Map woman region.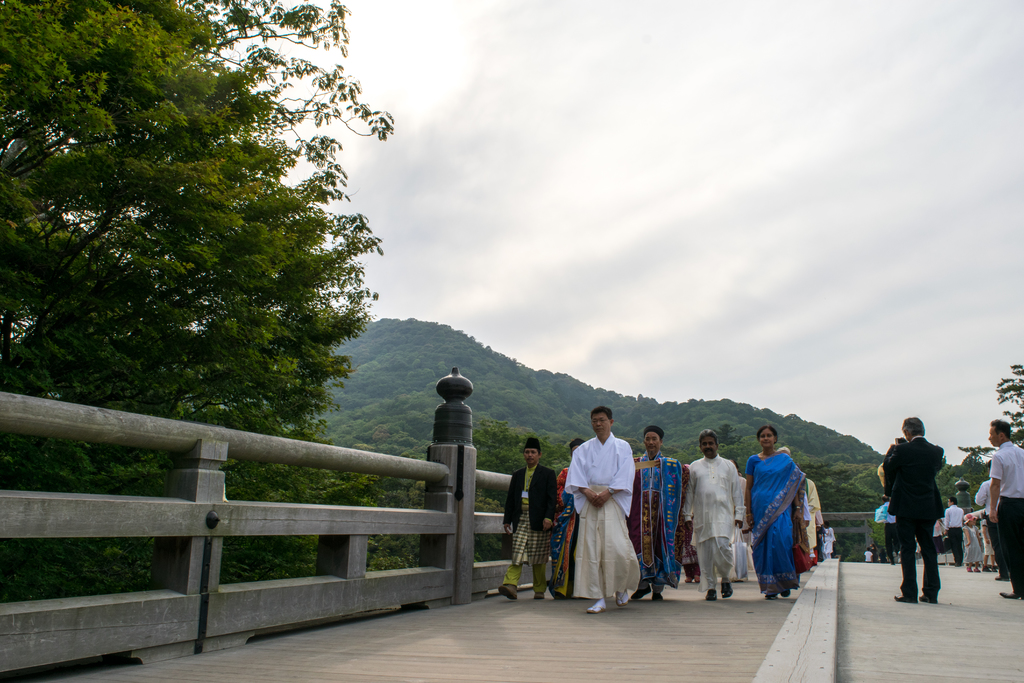
Mapped to [left=743, top=424, right=806, bottom=602].
